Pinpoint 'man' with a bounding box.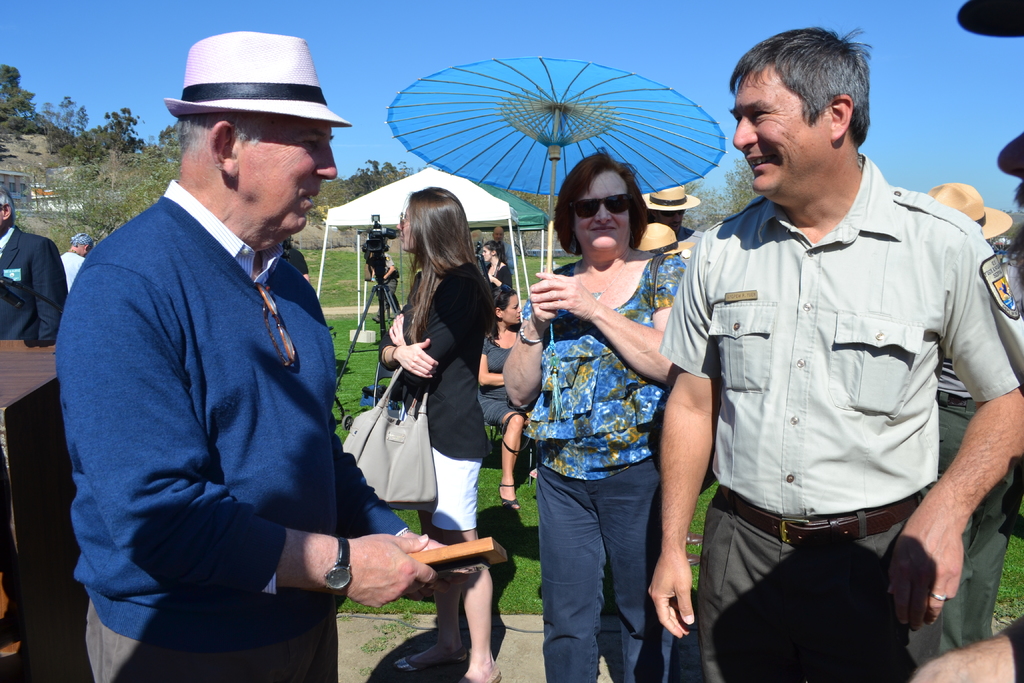
[x1=0, y1=180, x2=67, y2=349].
